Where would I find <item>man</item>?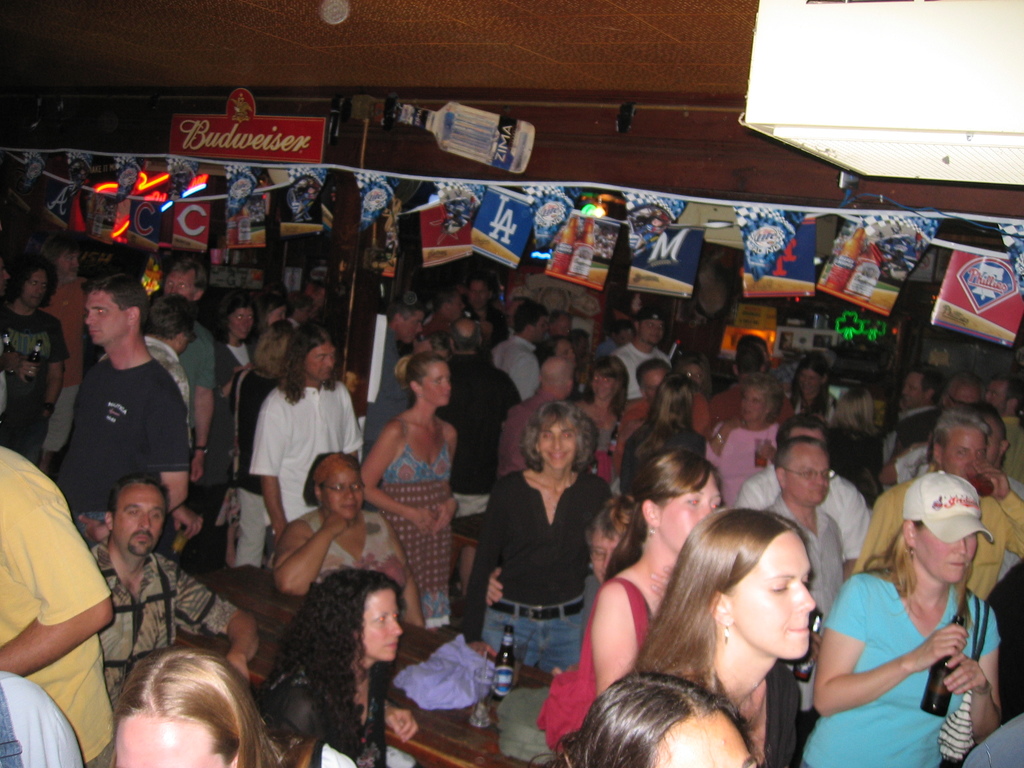
At {"left": 615, "top": 307, "right": 676, "bottom": 401}.
